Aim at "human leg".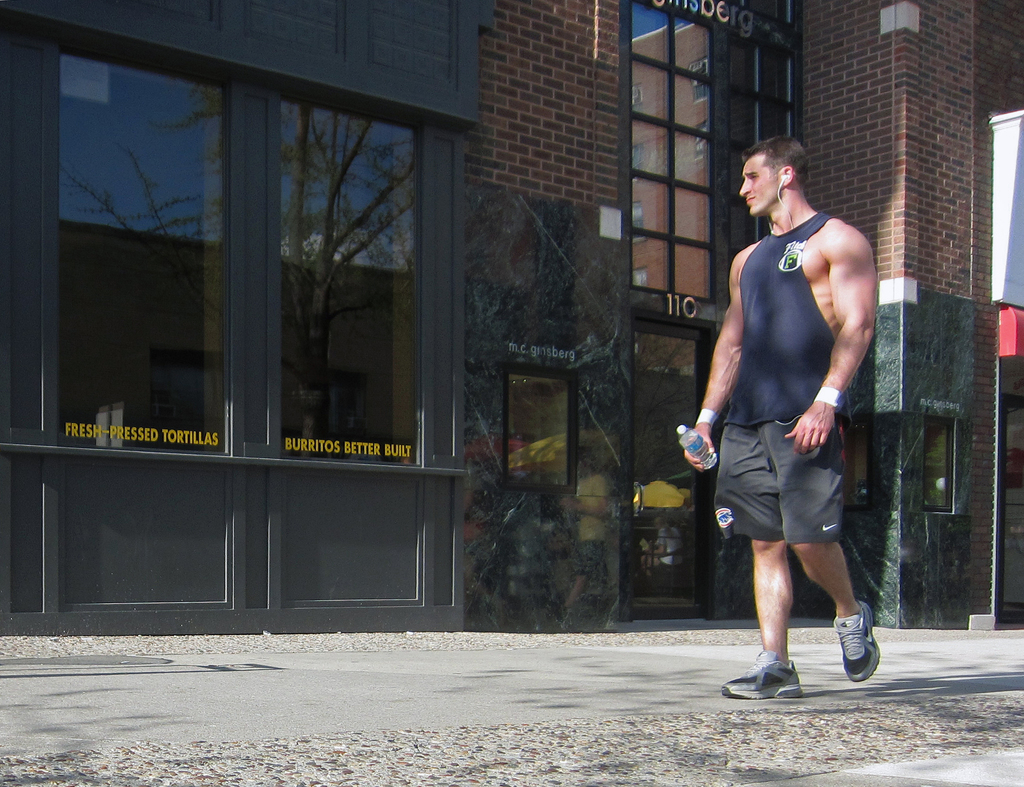
Aimed at 719 418 809 702.
